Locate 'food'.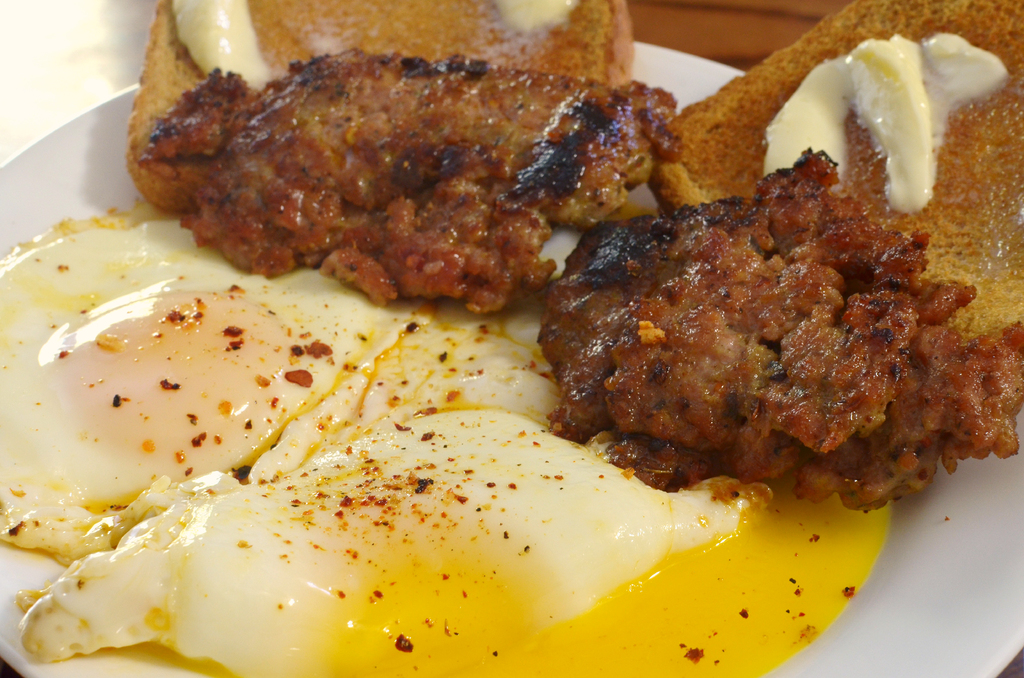
Bounding box: [x1=646, y1=0, x2=1023, y2=346].
